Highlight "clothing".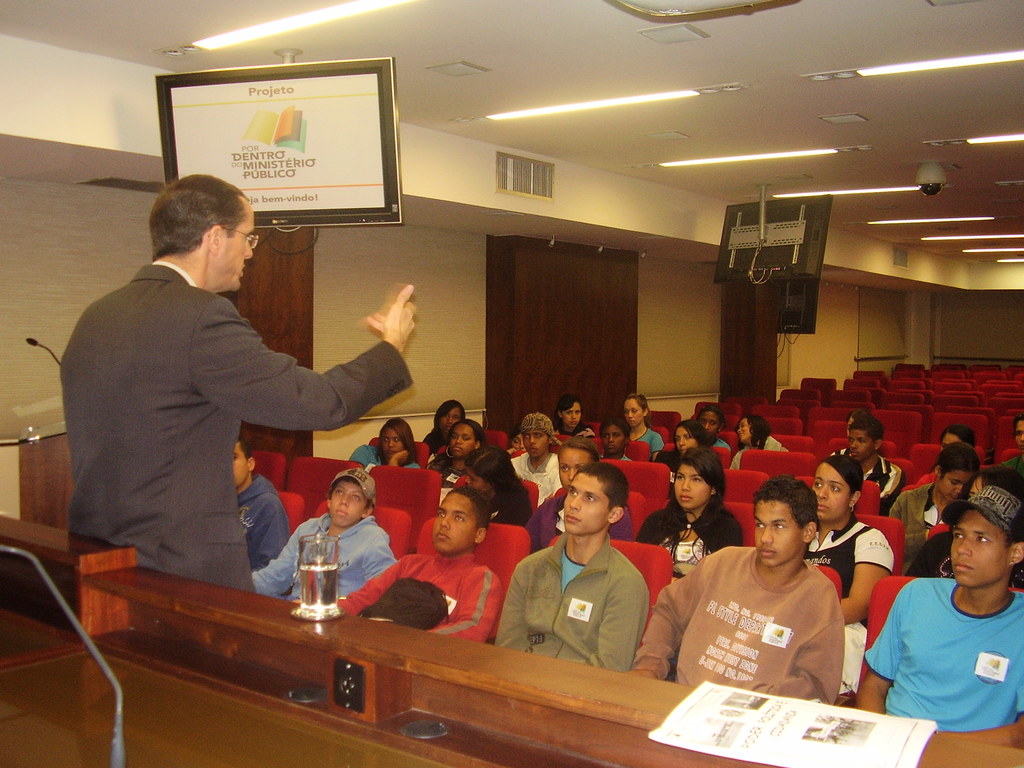
Highlighted region: x1=624, y1=417, x2=666, y2=456.
